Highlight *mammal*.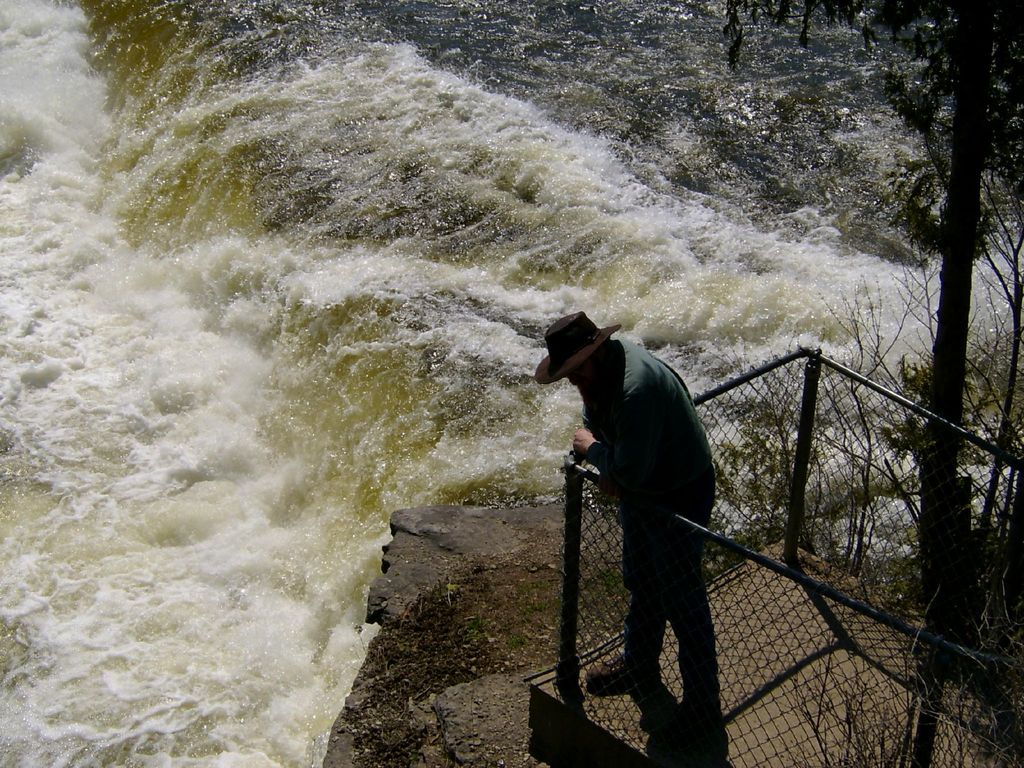
Highlighted region: detection(560, 305, 755, 744).
